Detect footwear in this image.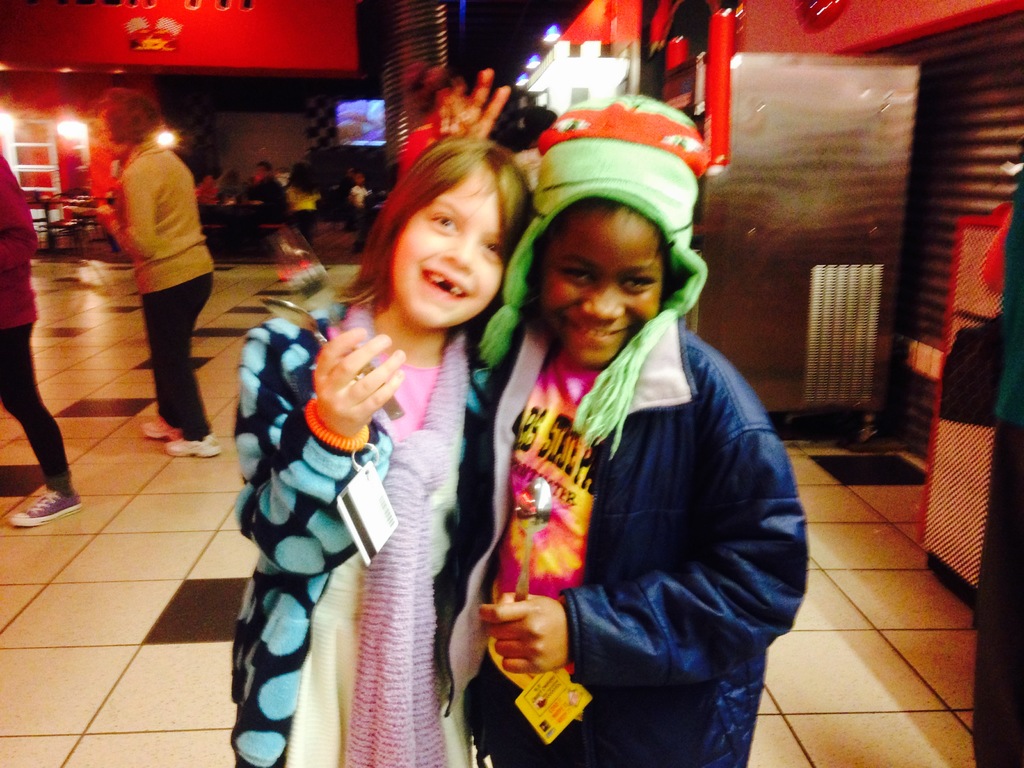
Detection: (left=142, top=419, right=179, bottom=435).
